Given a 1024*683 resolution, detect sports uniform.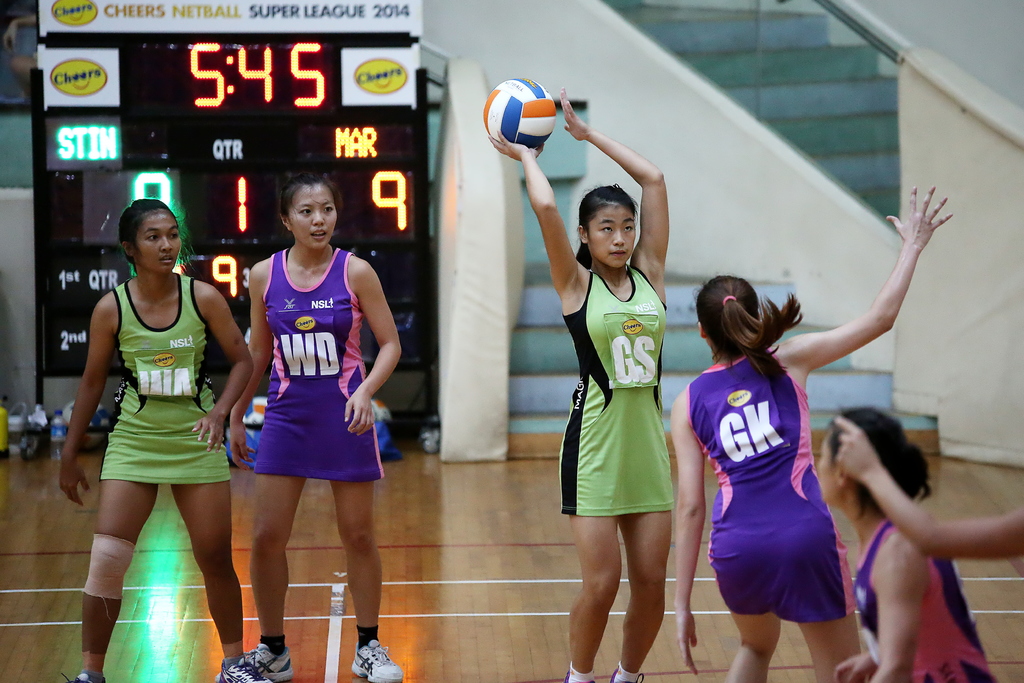
crop(247, 244, 406, 682).
